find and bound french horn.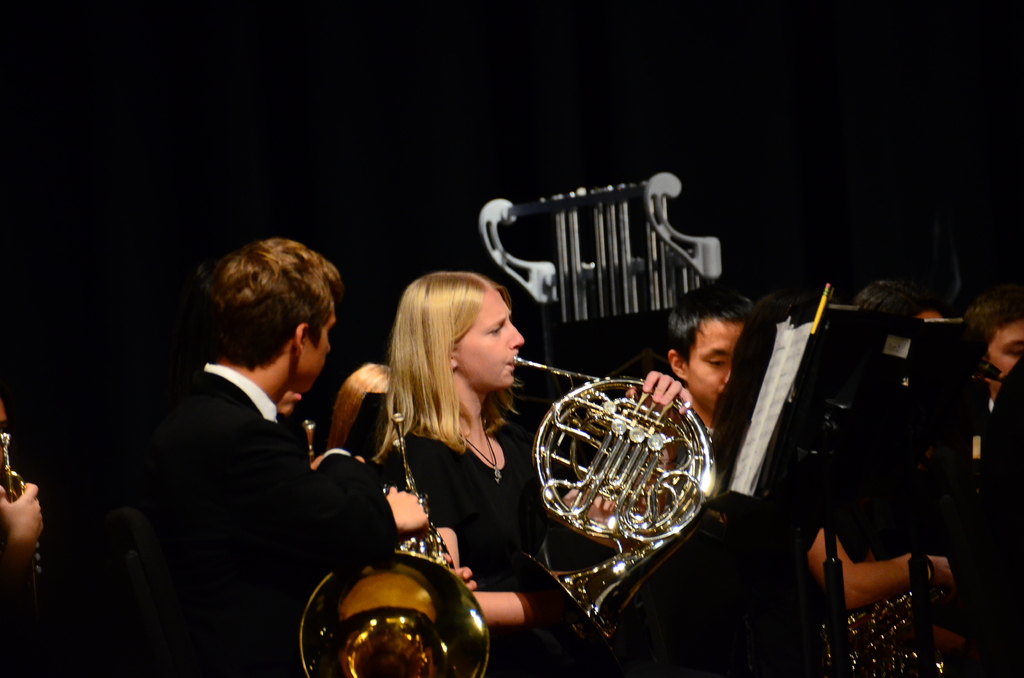
Bound: bbox=[295, 419, 375, 474].
